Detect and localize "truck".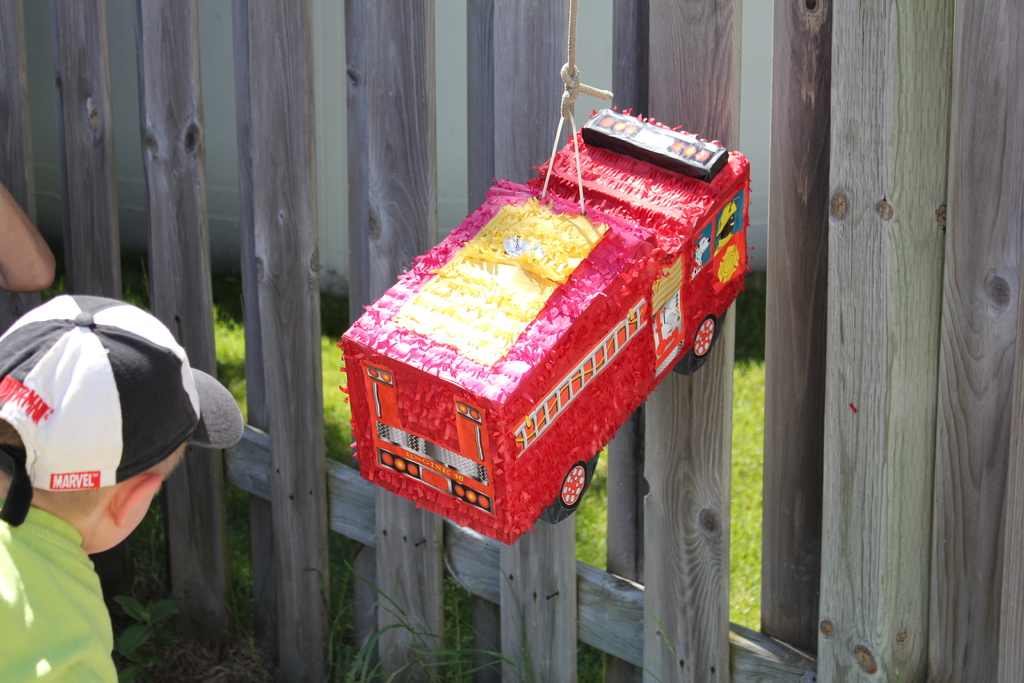
Localized at locate(308, 112, 767, 591).
